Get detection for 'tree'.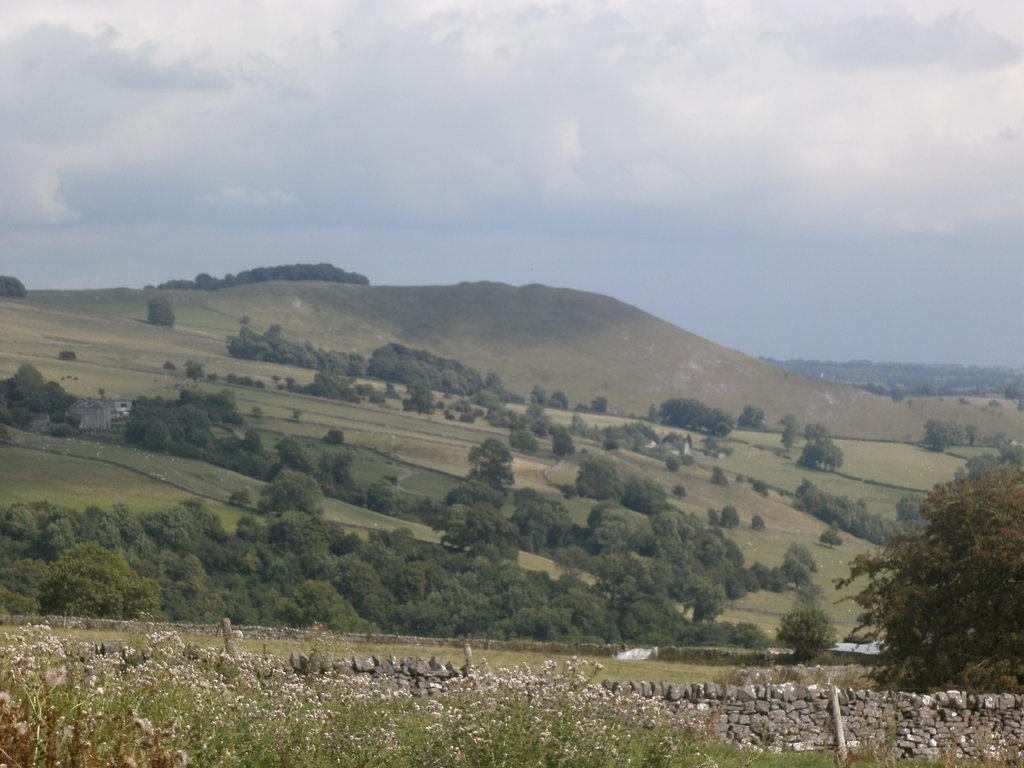
Detection: left=964, top=422, right=979, bottom=447.
